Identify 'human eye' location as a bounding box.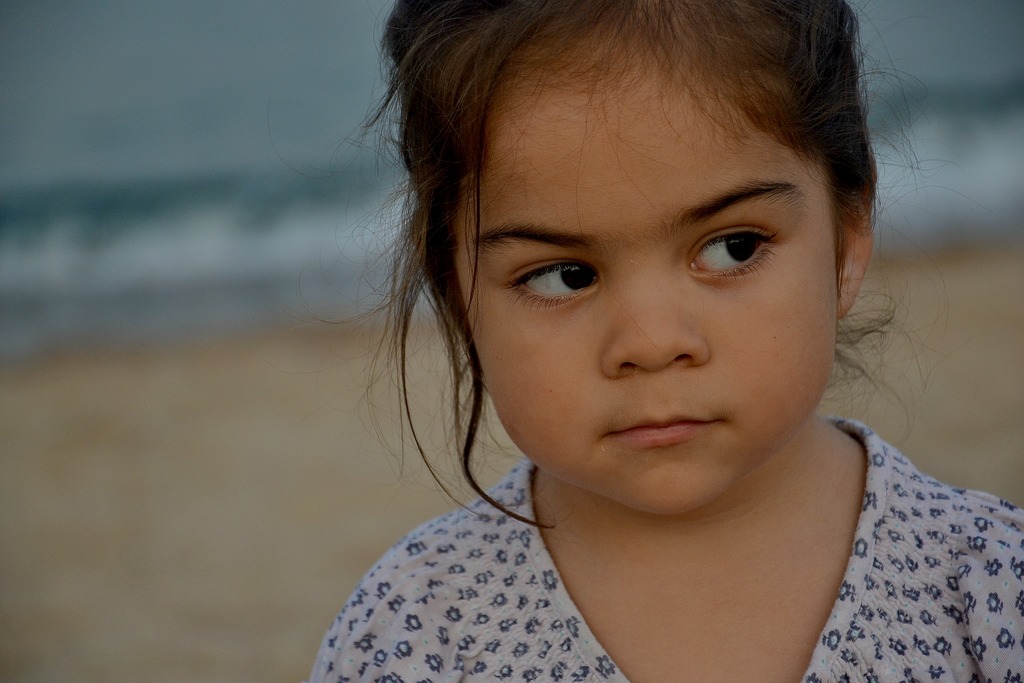
503/258/604/310.
